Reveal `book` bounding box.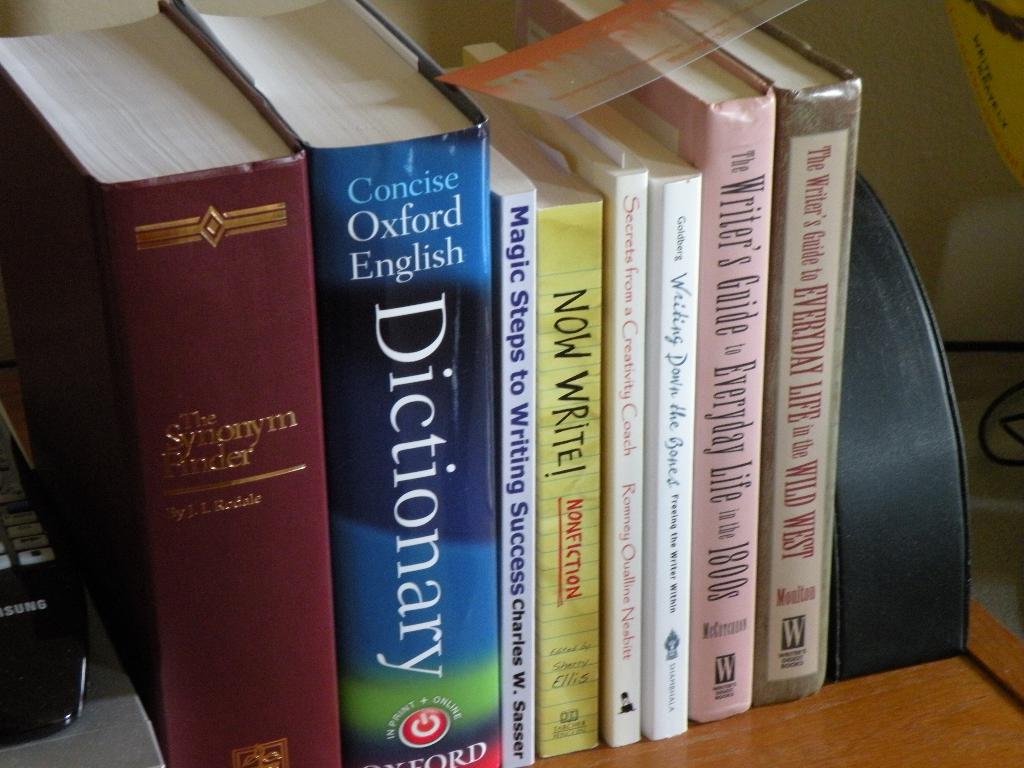
Revealed: region(439, 61, 605, 756).
